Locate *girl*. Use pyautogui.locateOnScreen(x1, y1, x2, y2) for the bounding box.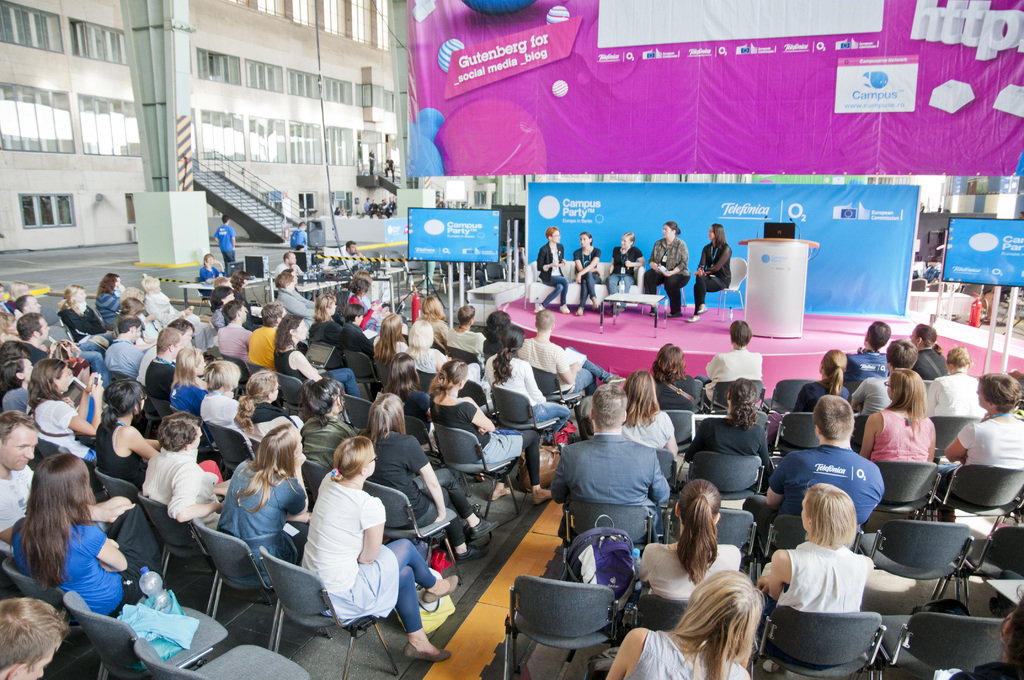
pyautogui.locateOnScreen(59, 284, 114, 353).
